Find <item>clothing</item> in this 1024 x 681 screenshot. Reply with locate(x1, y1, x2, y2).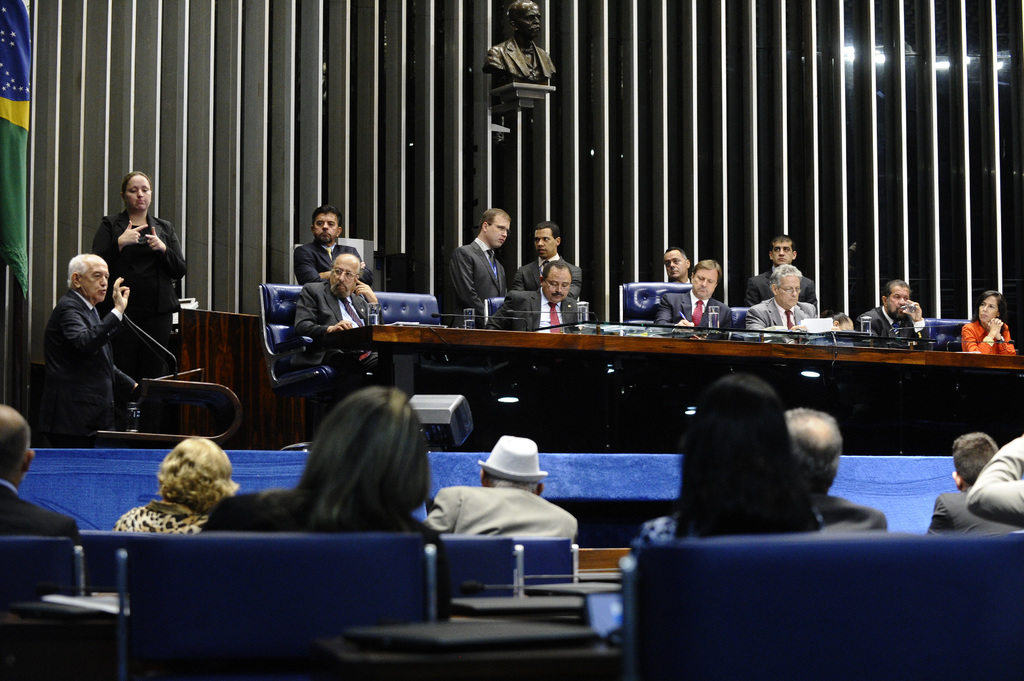
locate(484, 291, 582, 333).
